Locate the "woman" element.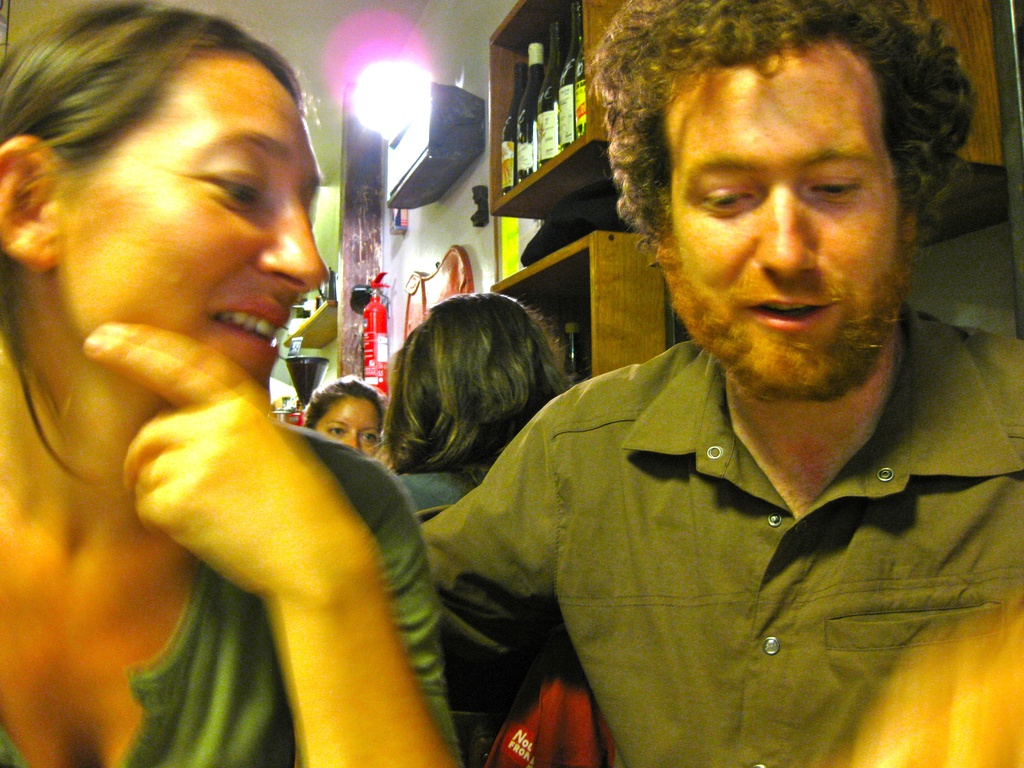
Element bbox: locate(22, 4, 491, 755).
